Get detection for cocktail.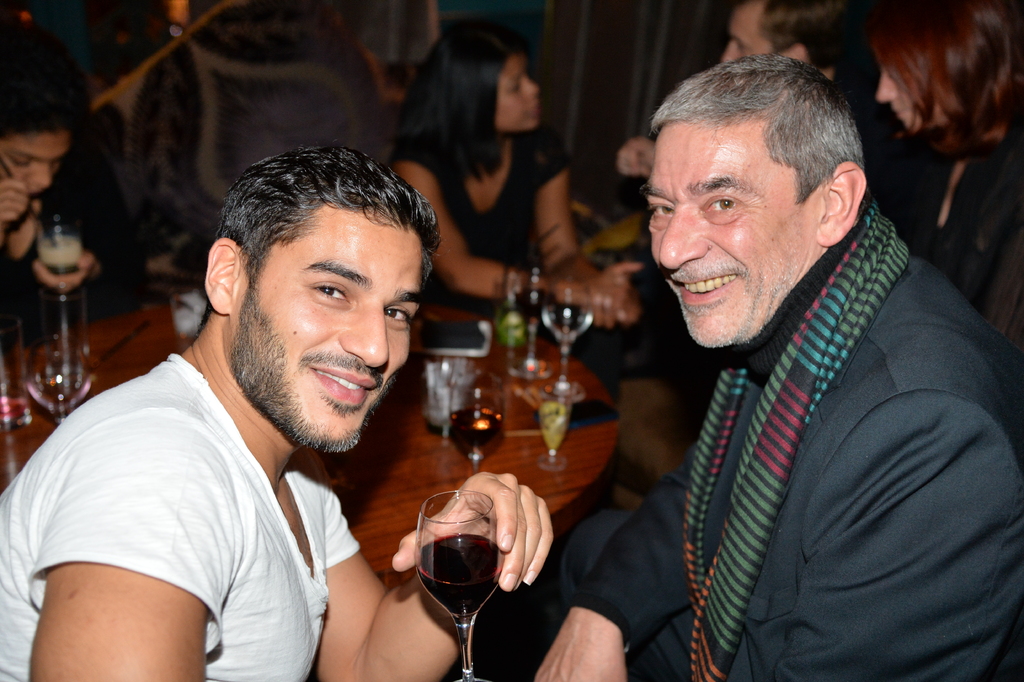
Detection: 539 384 568 477.
